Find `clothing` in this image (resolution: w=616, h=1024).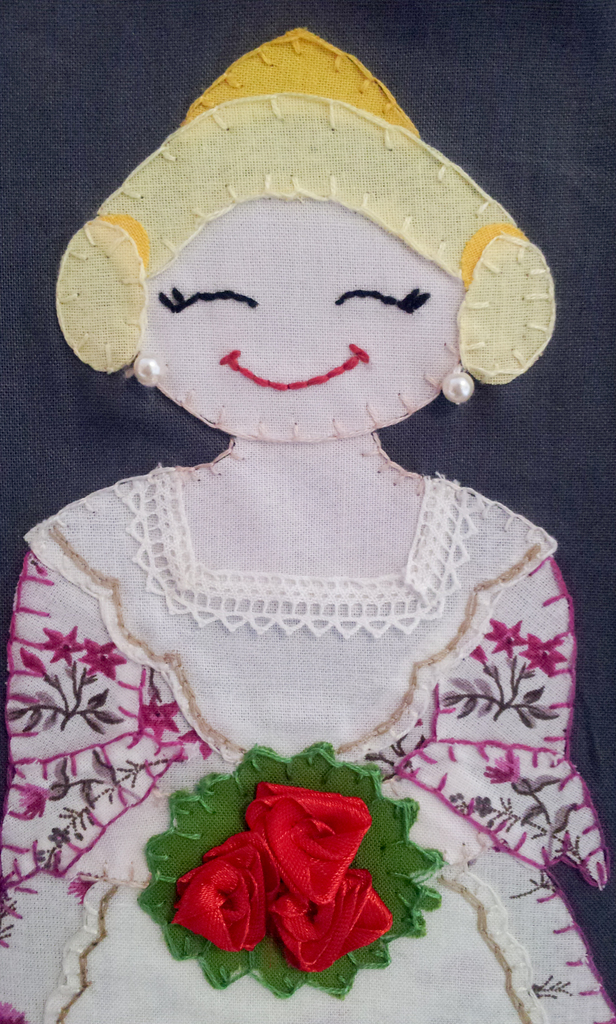
(left=0, top=0, right=615, bottom=1023).
